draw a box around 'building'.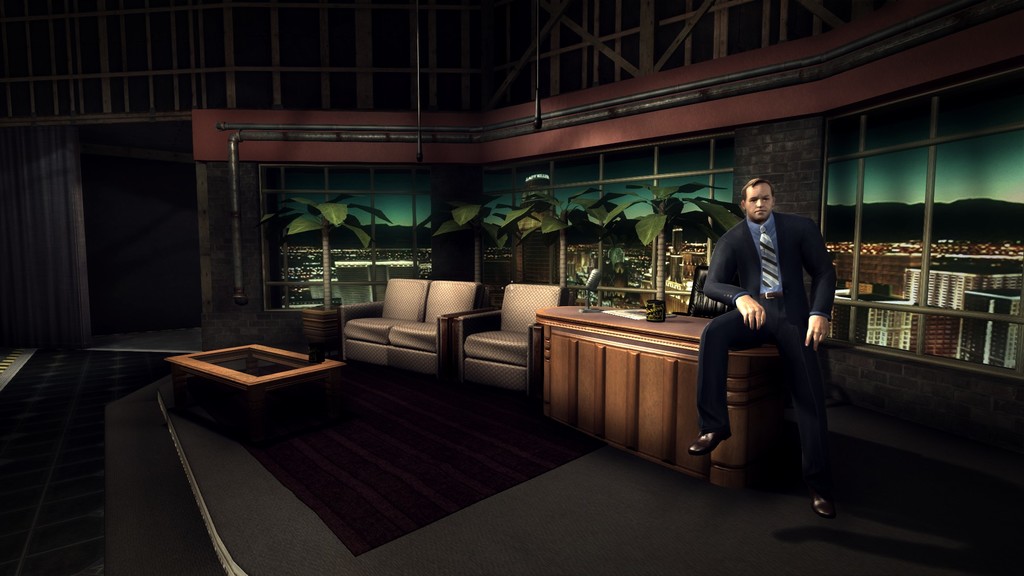
locate(0, 0, 1023, 575).
